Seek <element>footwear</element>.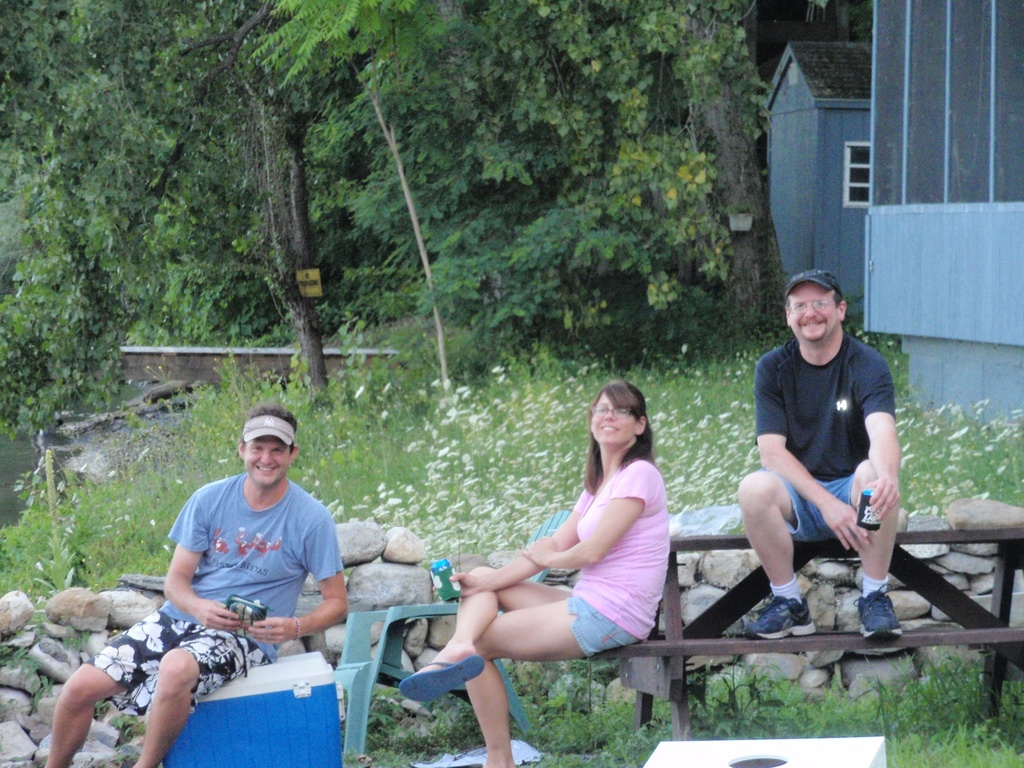
pyautogui.locateOnScreen(744, 598, 814, 644).
